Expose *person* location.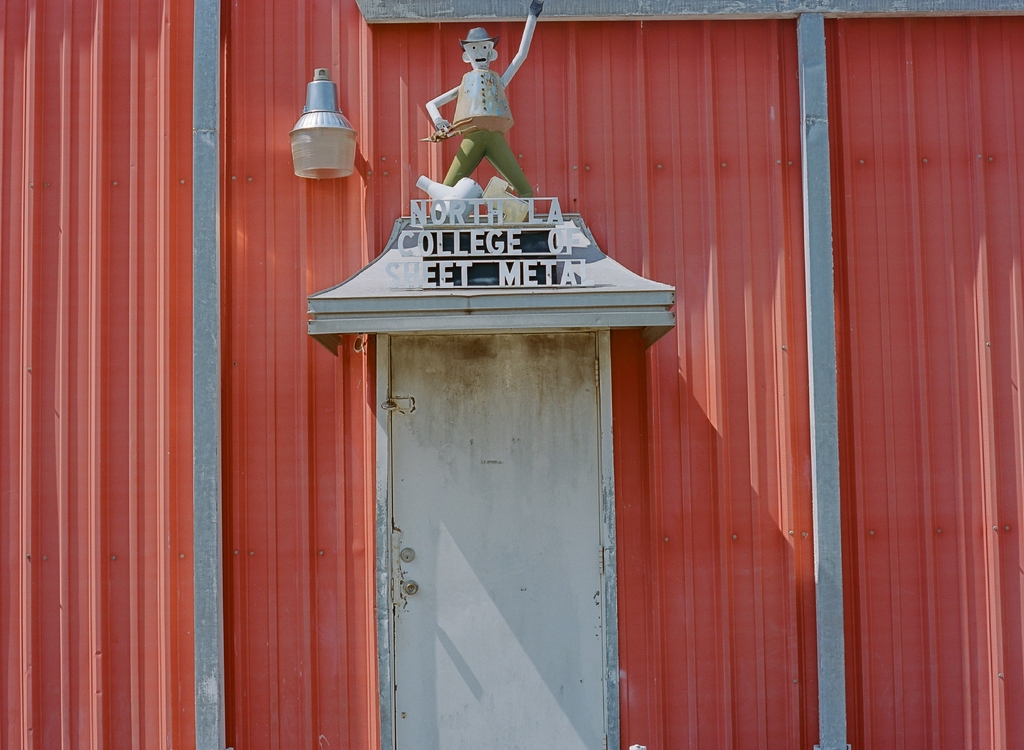
Exposed at (419, 40, 572, 202).
